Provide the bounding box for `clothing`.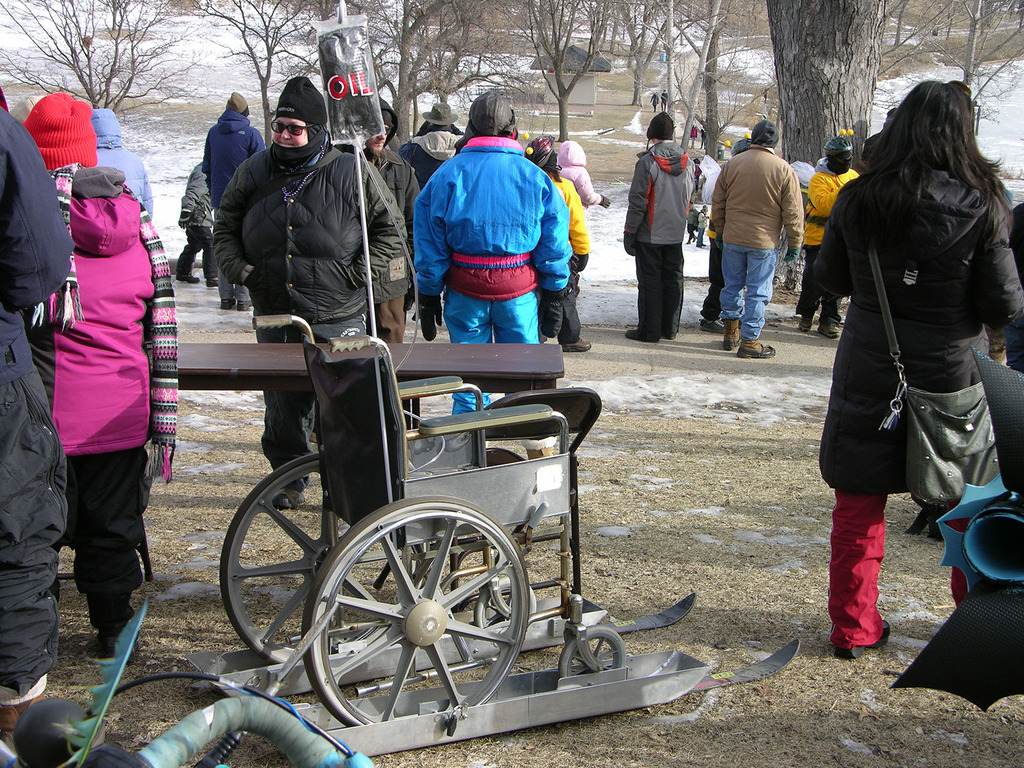
bbox=[49, 162, 161, 456].
